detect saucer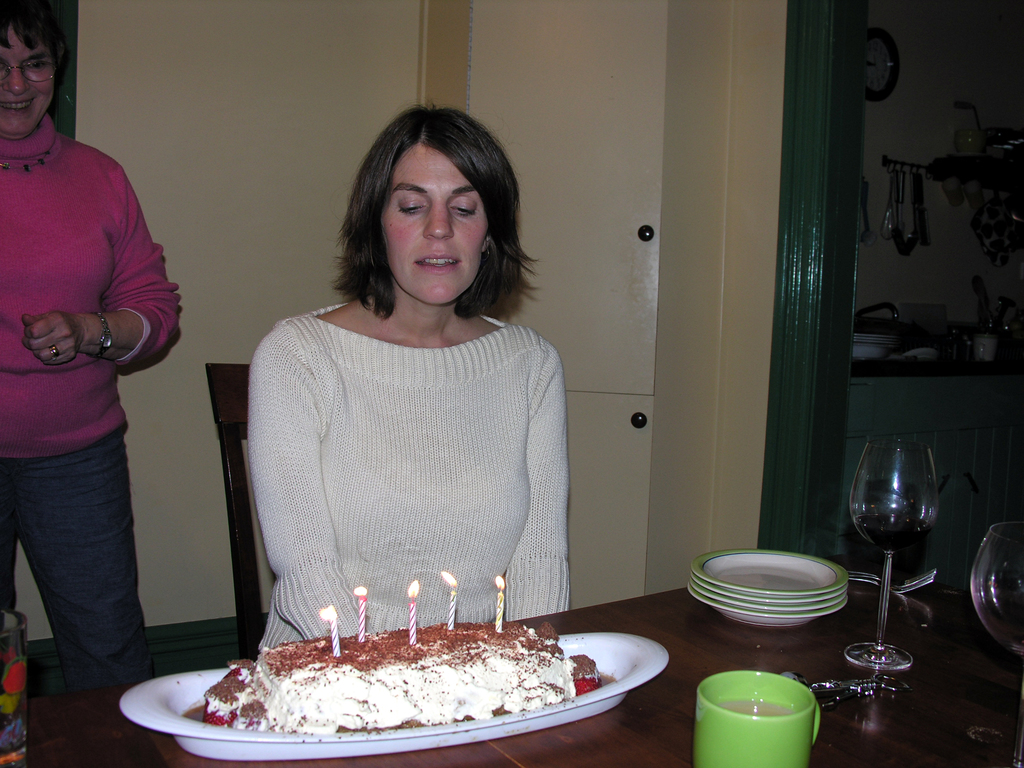
(694,575,850,611)
